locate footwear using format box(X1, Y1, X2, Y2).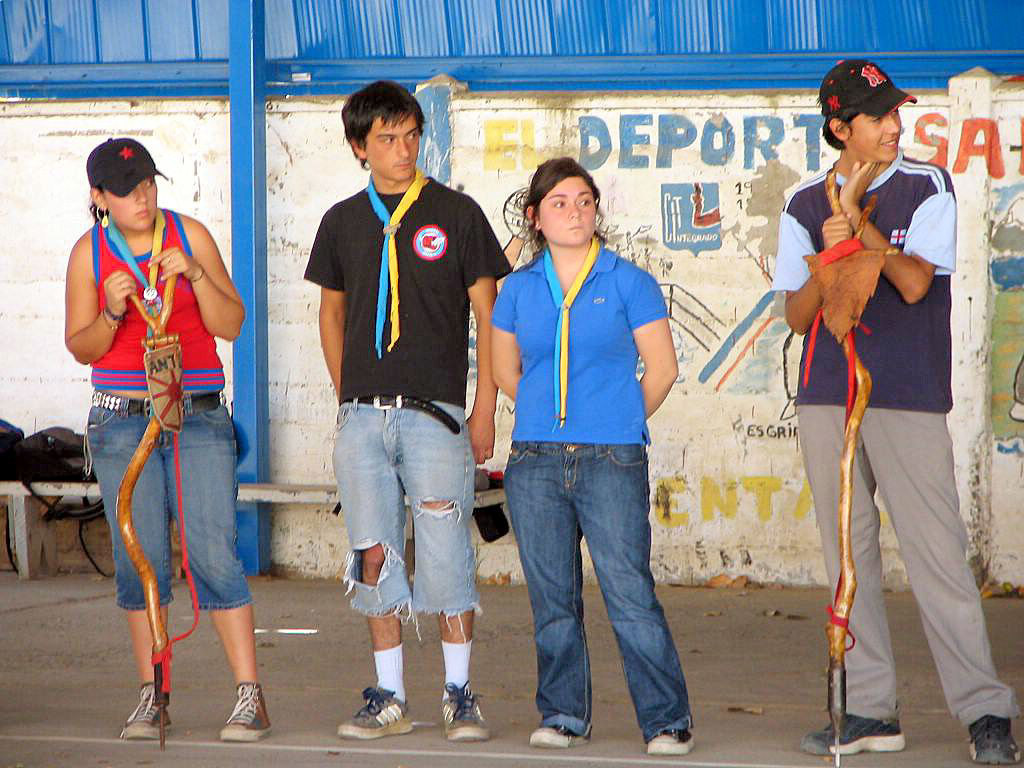
box(115, 686, 169, 740).
